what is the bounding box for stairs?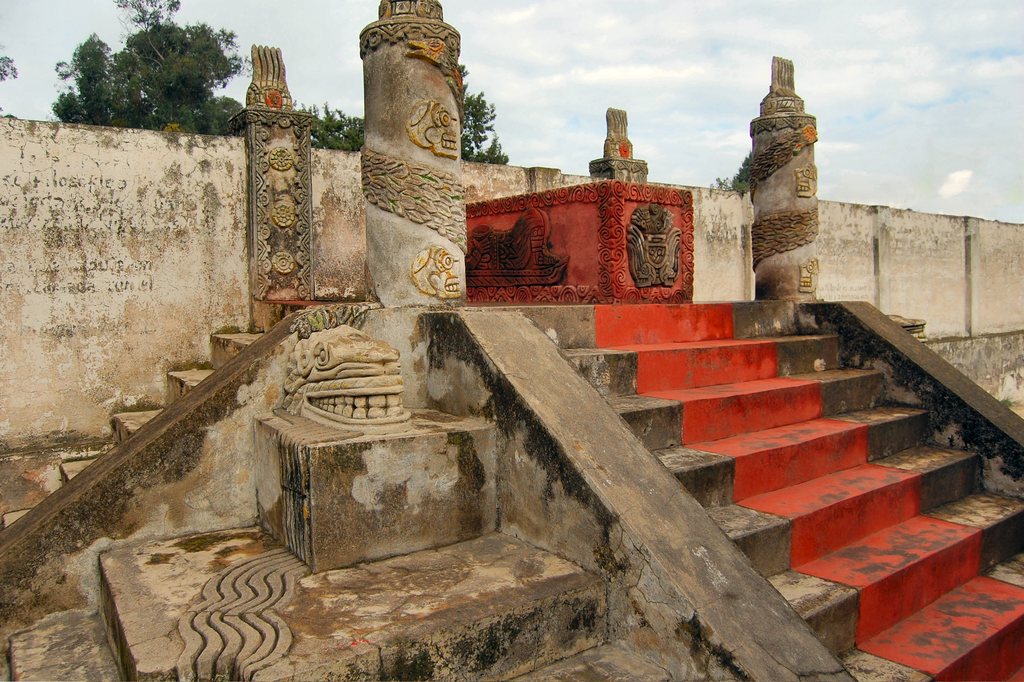
(0, 292, 337, 536).
